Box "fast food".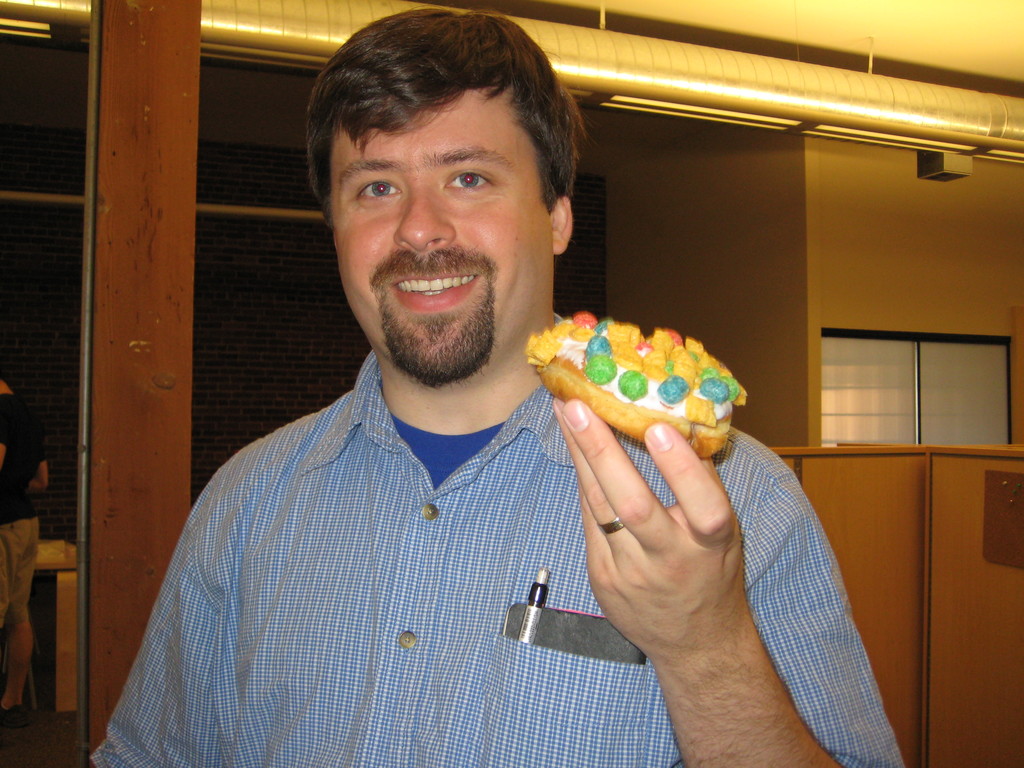
locate(540, 321, 746, 449).
